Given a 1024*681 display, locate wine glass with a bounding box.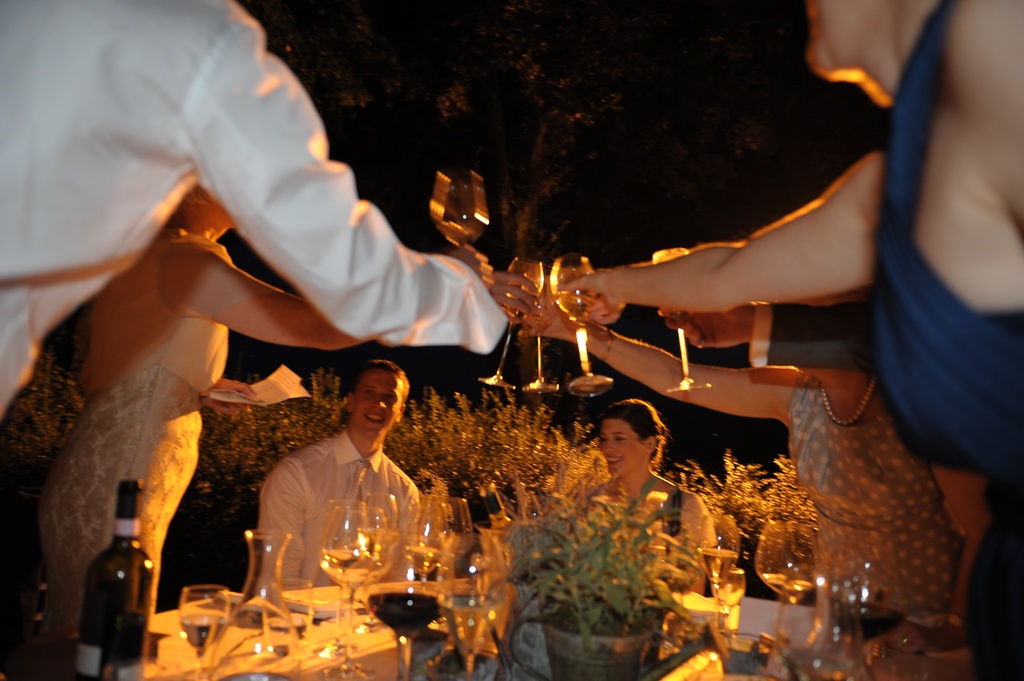
Located: [322,499,377,680].
